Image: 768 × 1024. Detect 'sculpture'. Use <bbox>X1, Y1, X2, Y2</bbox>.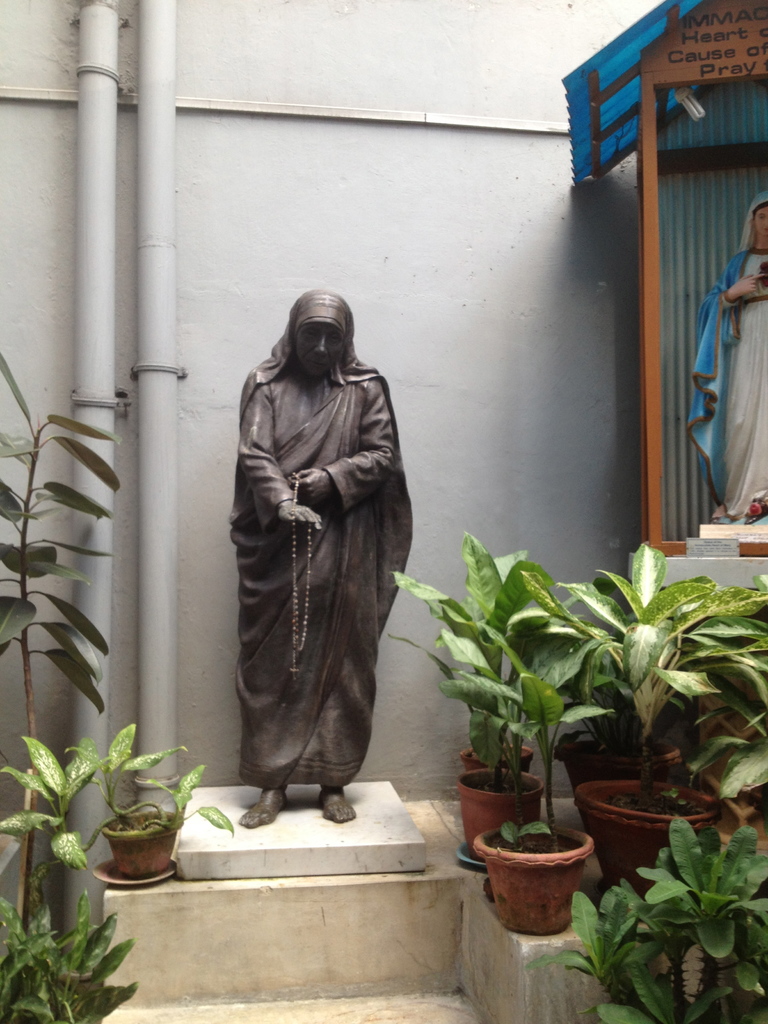
<bbox>218, 289, 427, 823</bbox>.
